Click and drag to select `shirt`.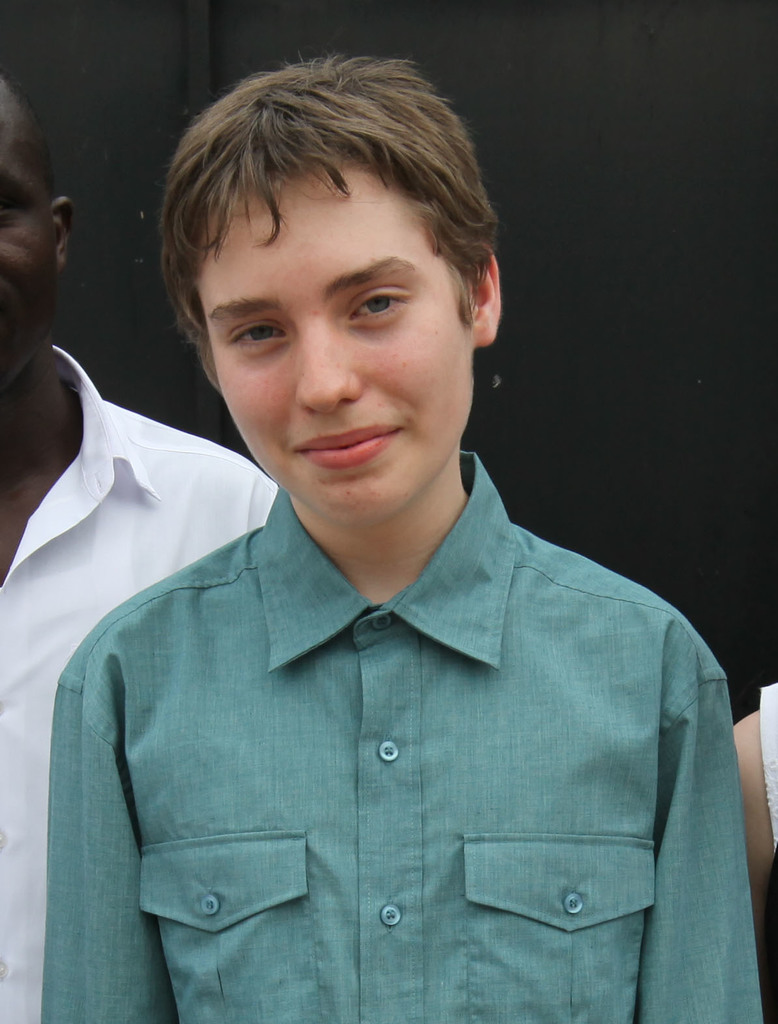
Selection: bbox=(0, 342, 279, 1023).
